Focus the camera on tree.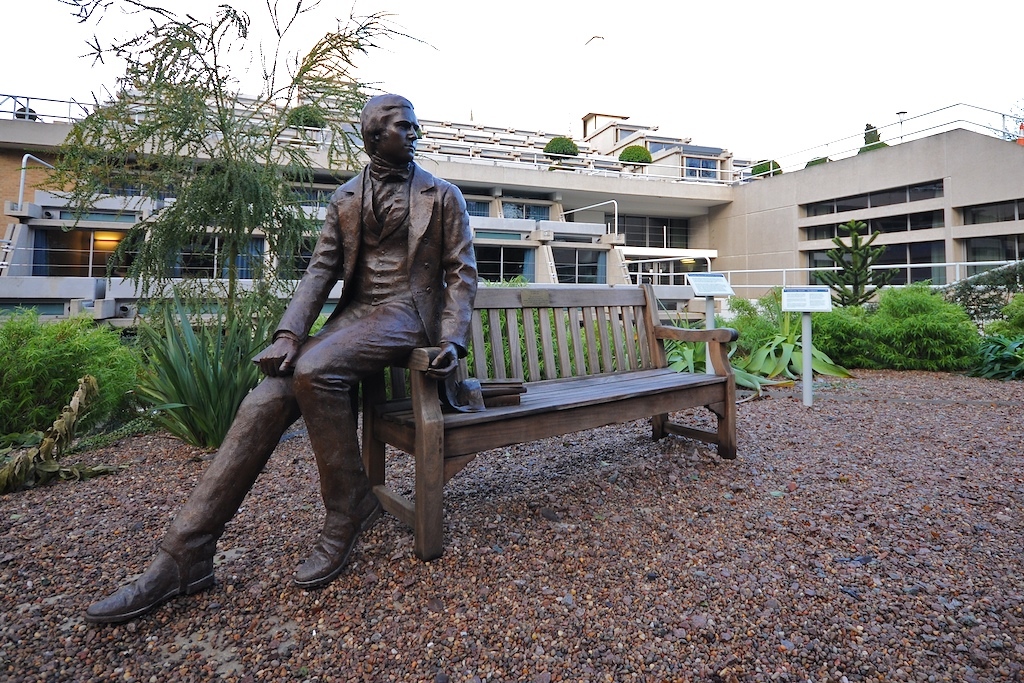
Focus region: [x1=827, y1=205, x2=906, y2=302].
